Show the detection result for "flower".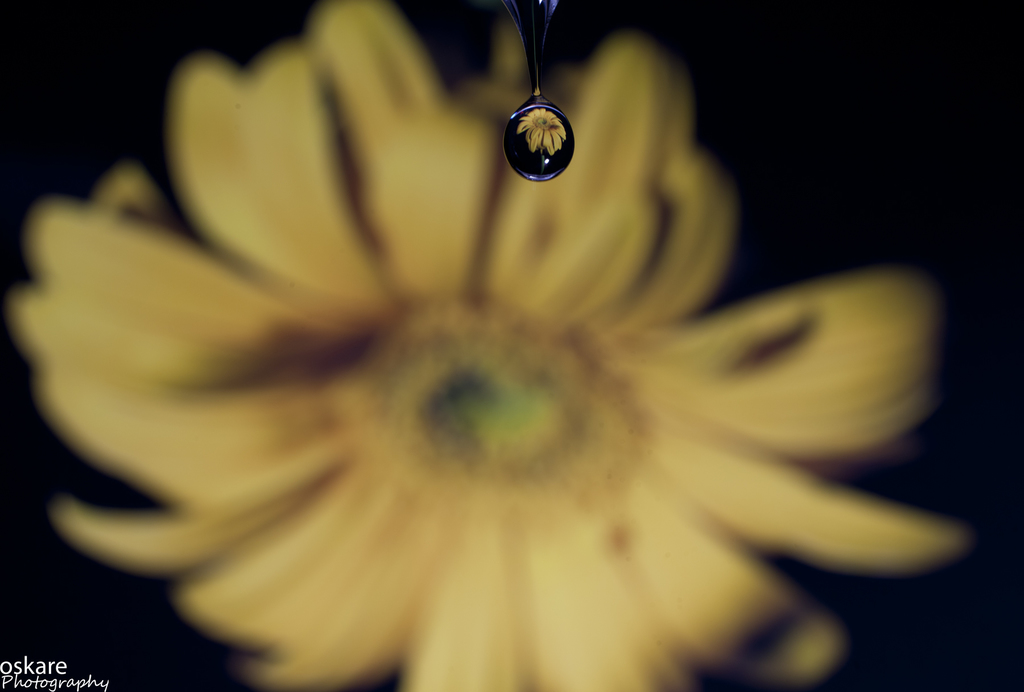
rect(26, 0, 853, 642).
